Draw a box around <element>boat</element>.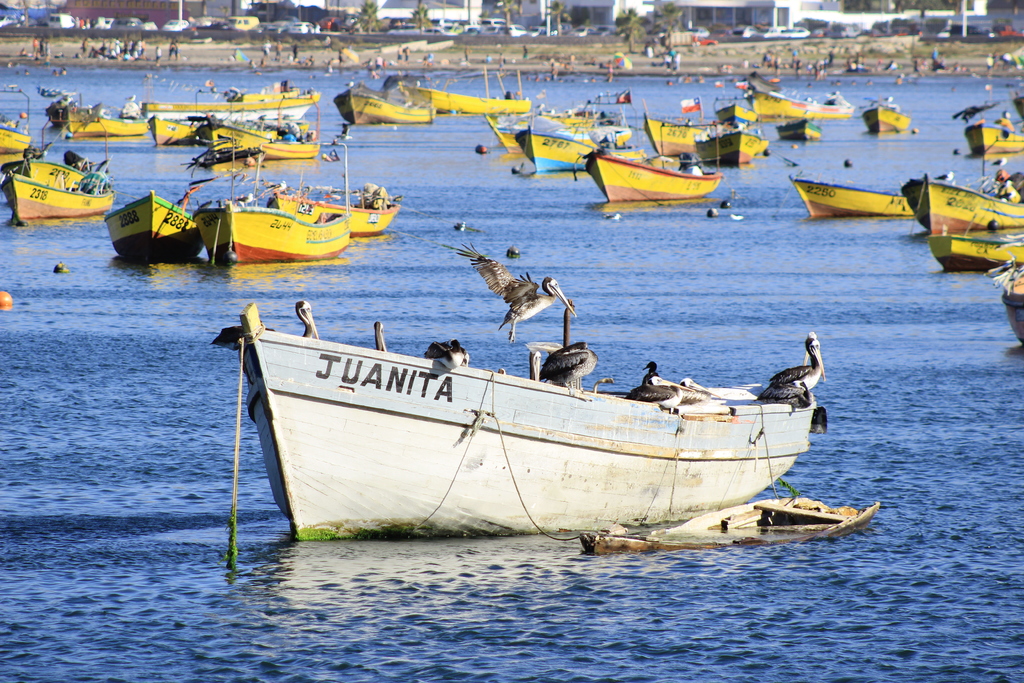
{"left": 190, "top": 102, "right": 328, "bottom": 162}.
